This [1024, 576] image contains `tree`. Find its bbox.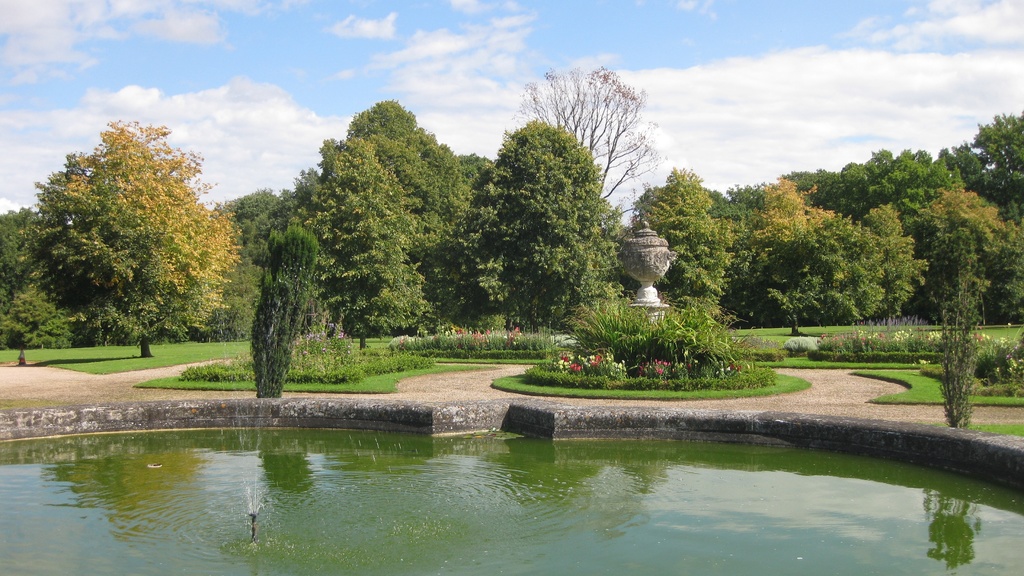
<bbox>941, 115, 1023, 213</bbox>.
